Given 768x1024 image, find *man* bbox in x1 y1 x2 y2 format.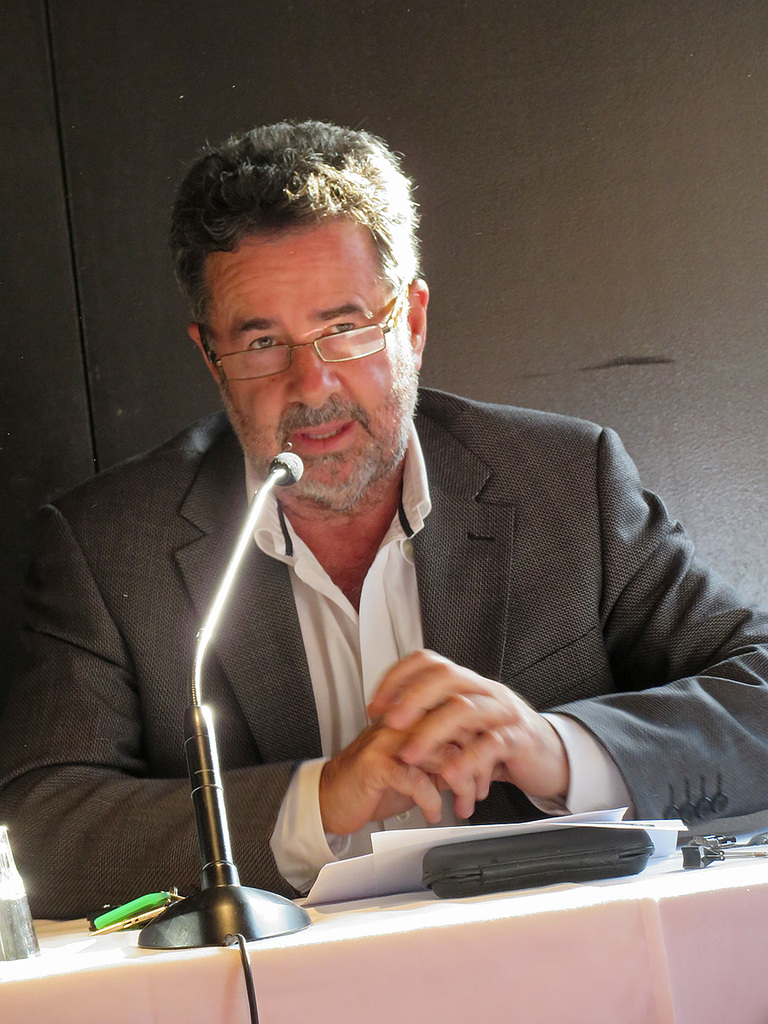
57 125 742 922.
